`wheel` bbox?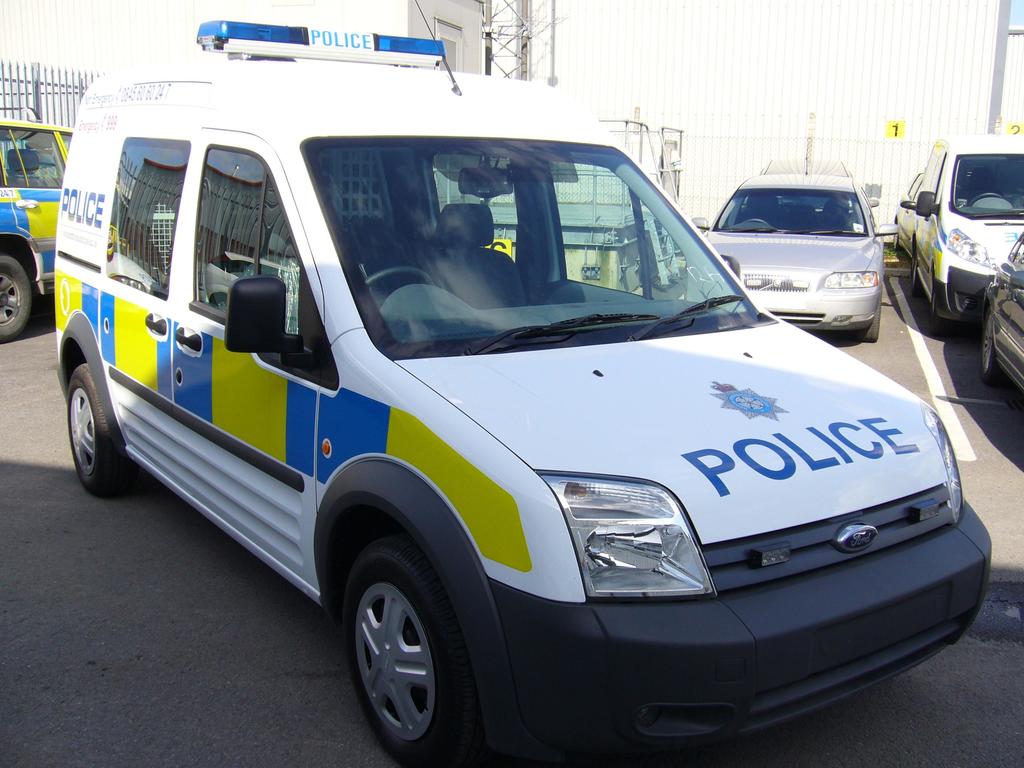
860,303,885,342
